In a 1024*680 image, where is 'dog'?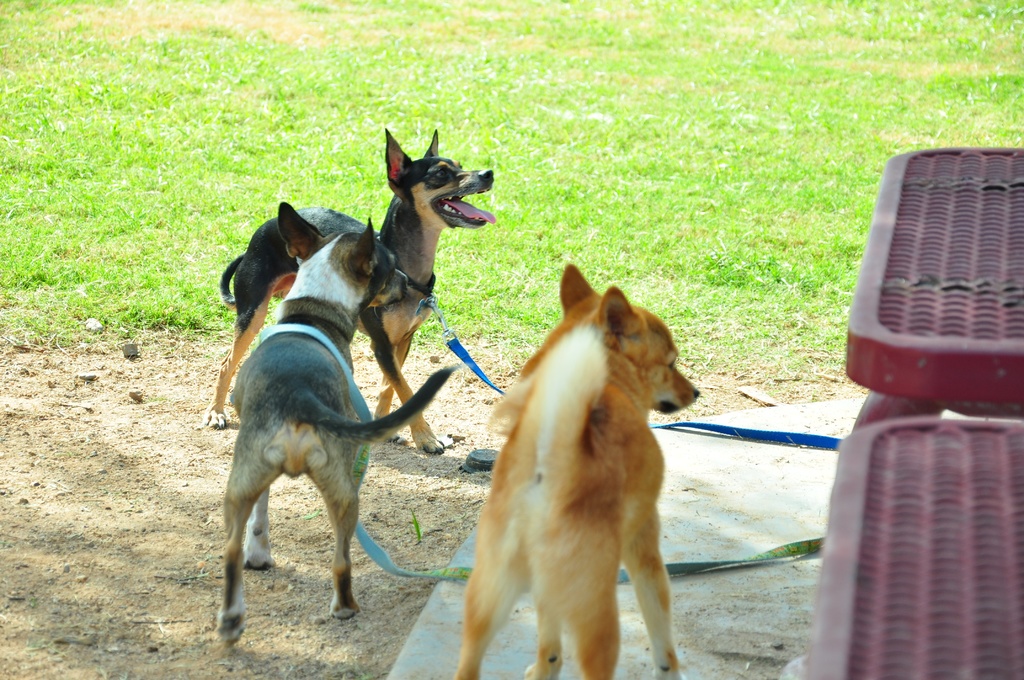
rect(451, 261, 698, 679).
